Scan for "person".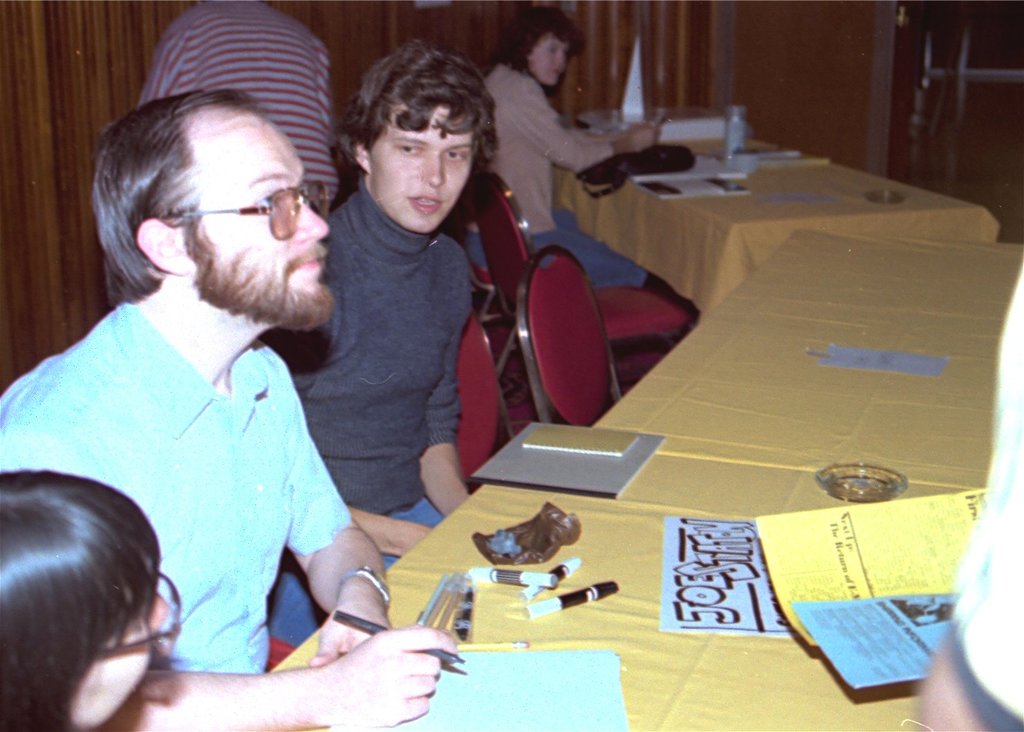
Scan result: pyautogui.locateOnScreen(476, 3, 663, 291).
